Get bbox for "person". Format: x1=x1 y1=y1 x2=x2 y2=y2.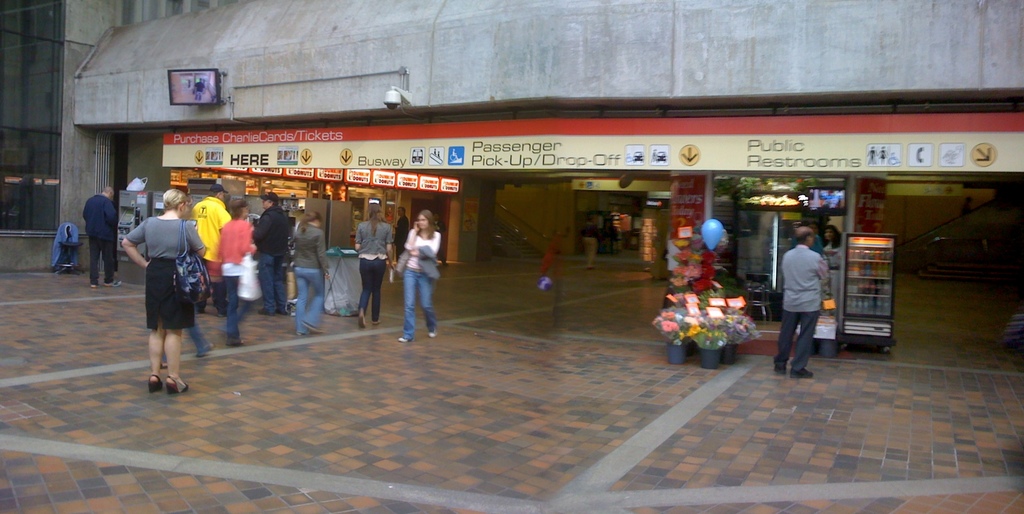
x1=775 y1=225 x2=830 y2=378.
